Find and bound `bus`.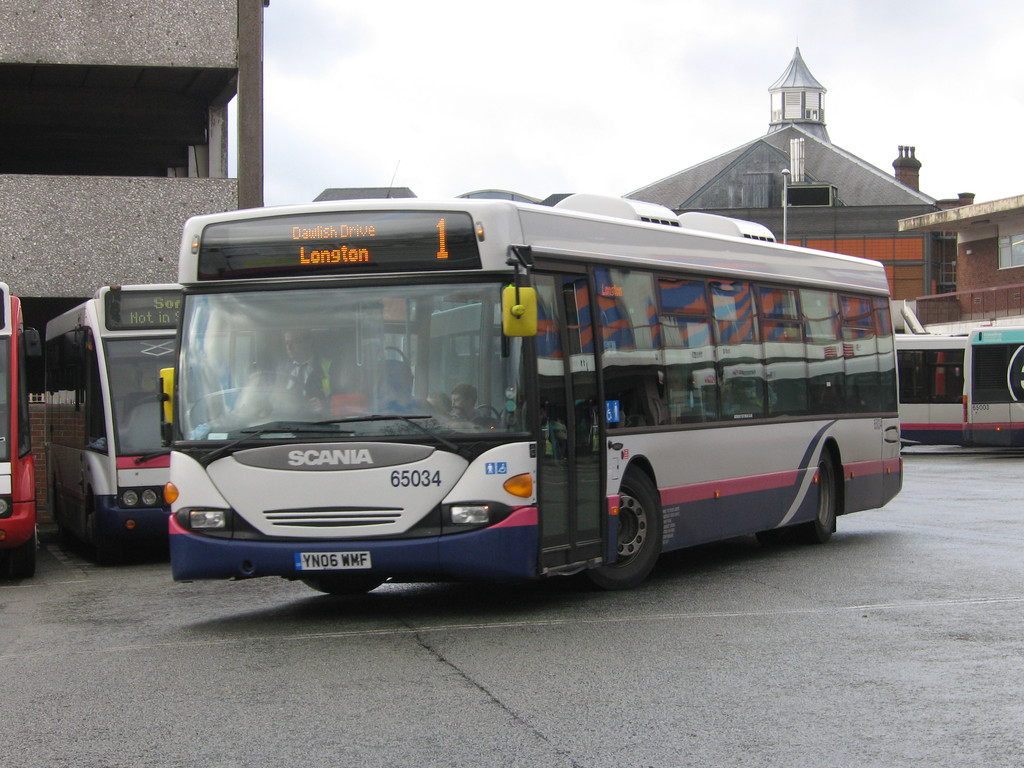
Bound: x1=165 y1=190 x2=904 y2=594.
